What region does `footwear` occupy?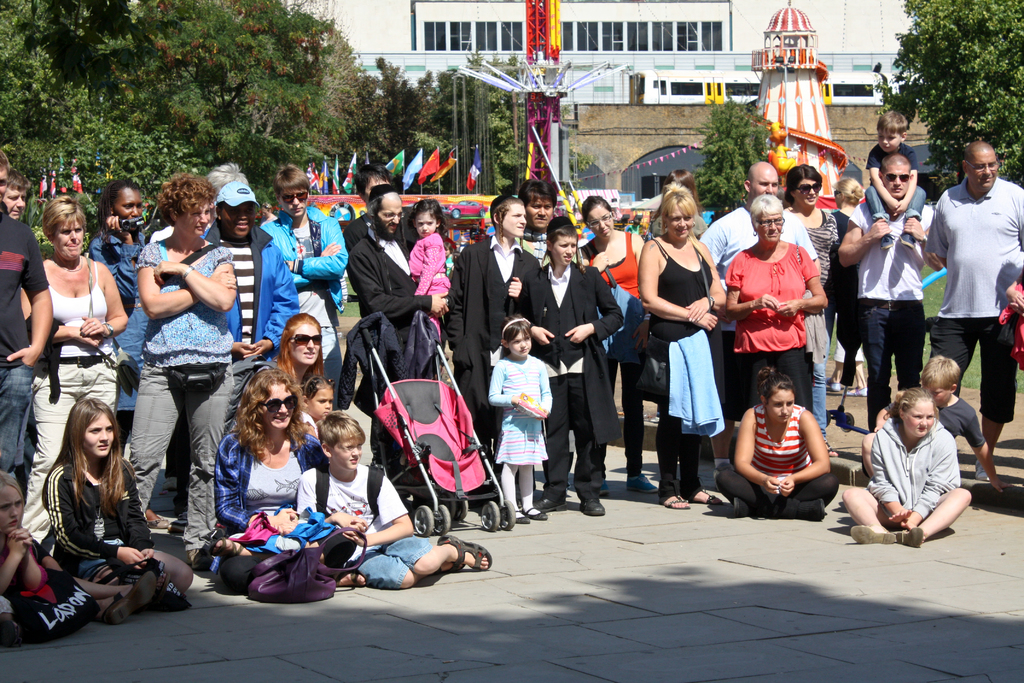
<box>334,570,365,588</box>.
